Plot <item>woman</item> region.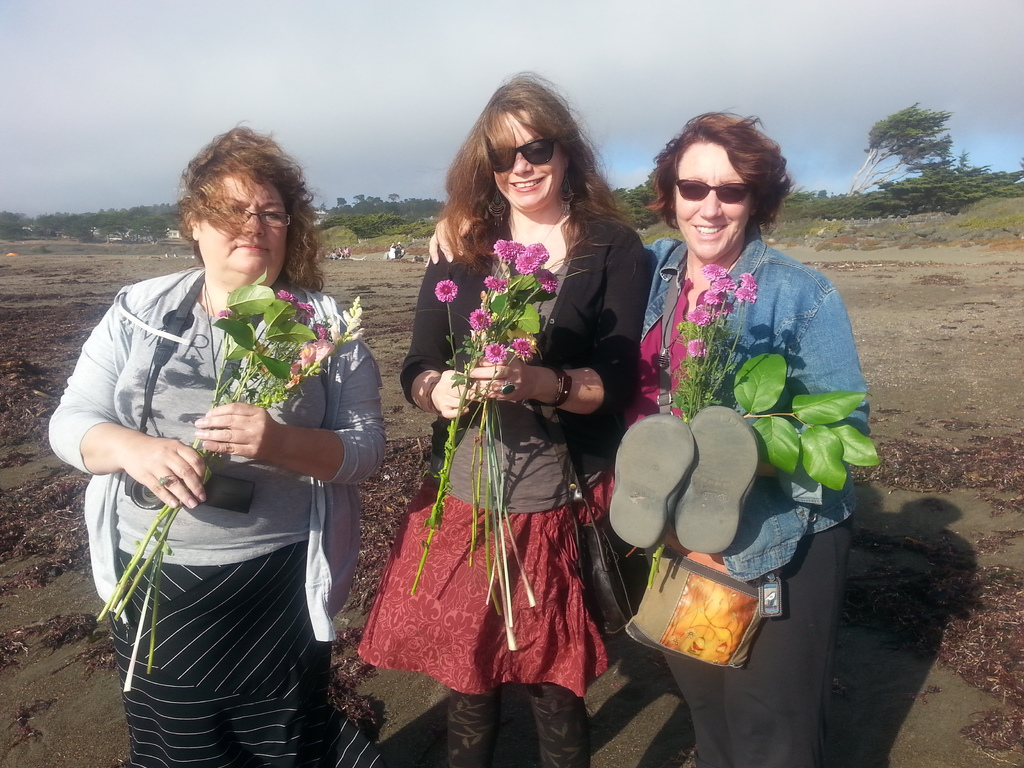
Plotted at (40,120,399,767).
